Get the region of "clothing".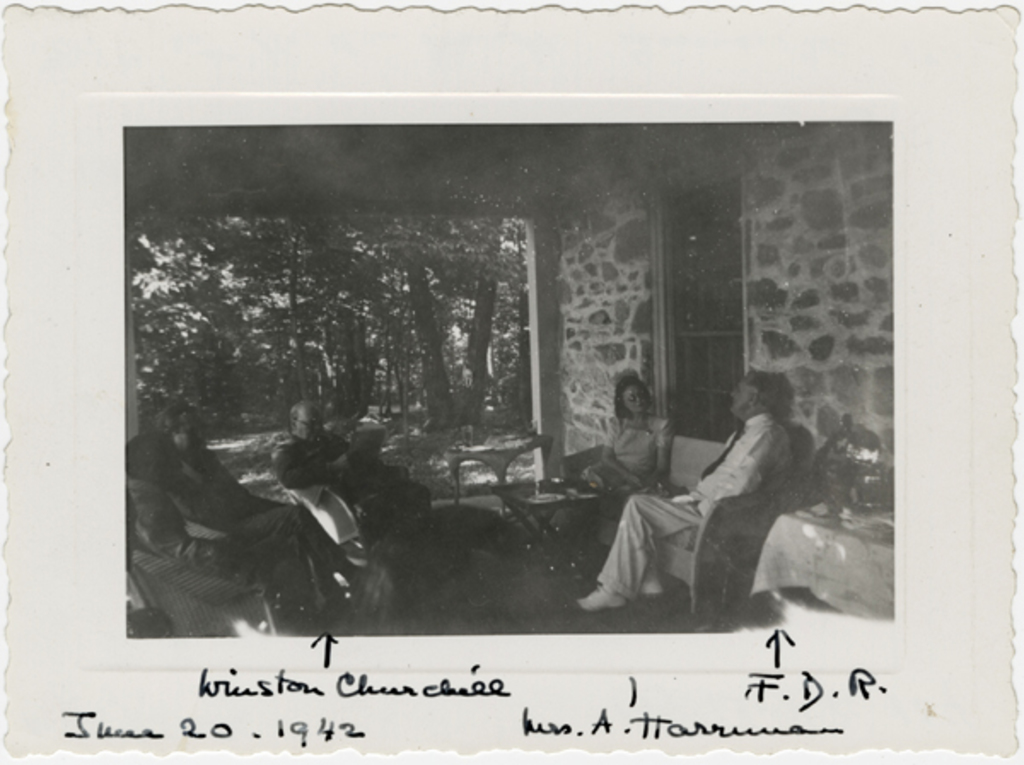
(left=597, top=488, right=688, bottom=622).
